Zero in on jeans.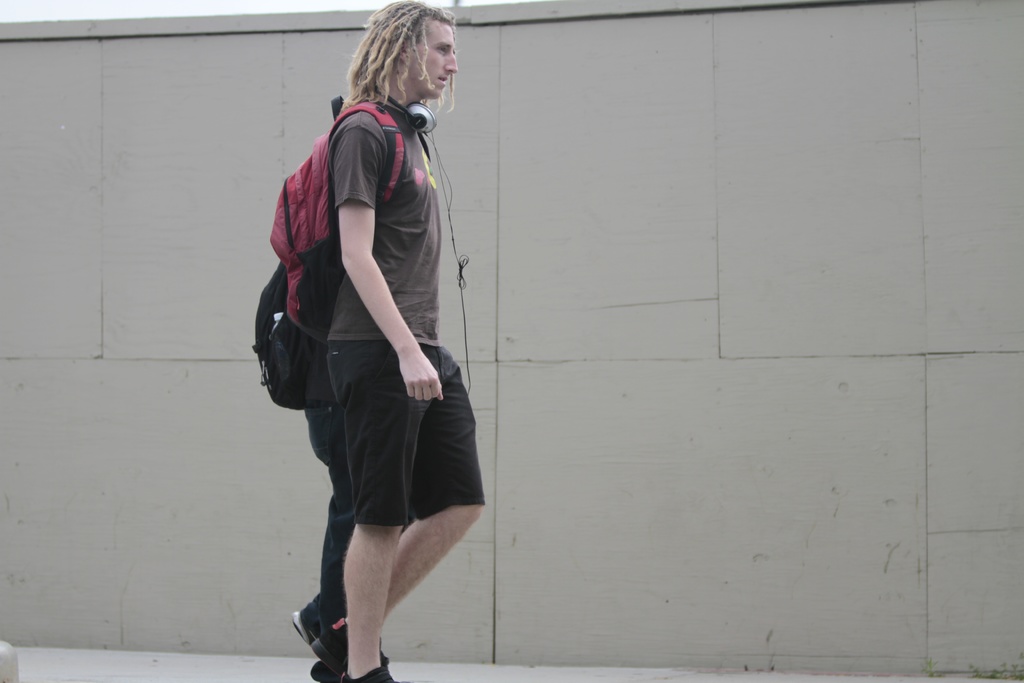
Zeroed in: (305,402,354,631).
